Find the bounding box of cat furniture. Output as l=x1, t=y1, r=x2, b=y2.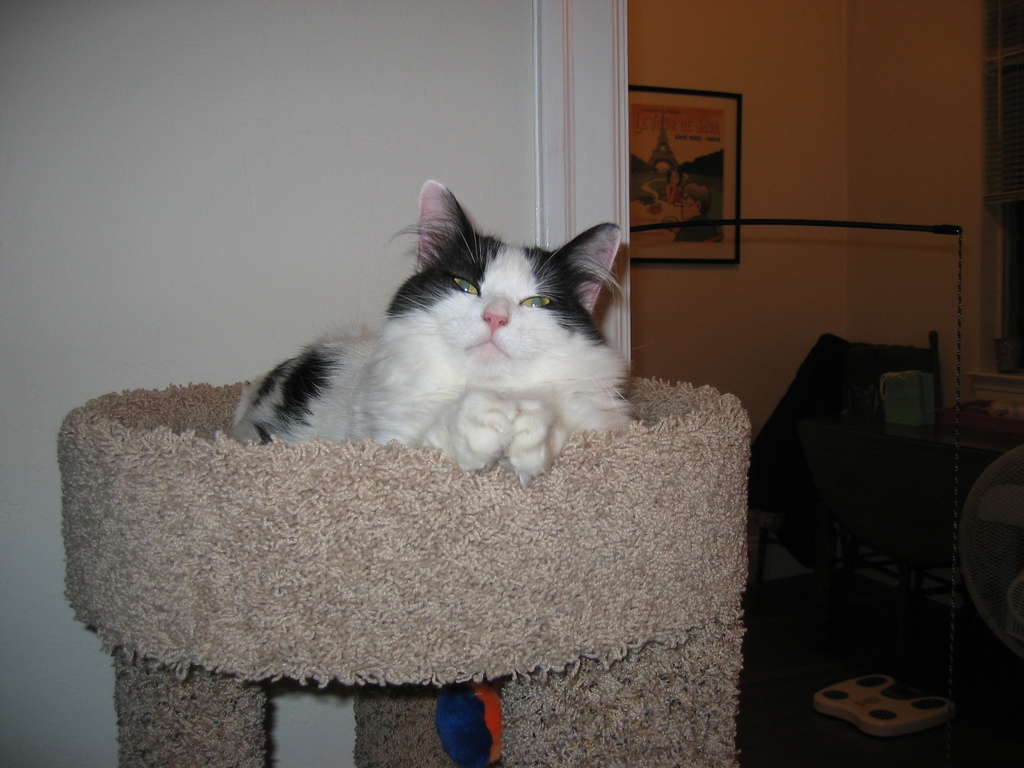
l=52, t=380, r=750, b=767.
